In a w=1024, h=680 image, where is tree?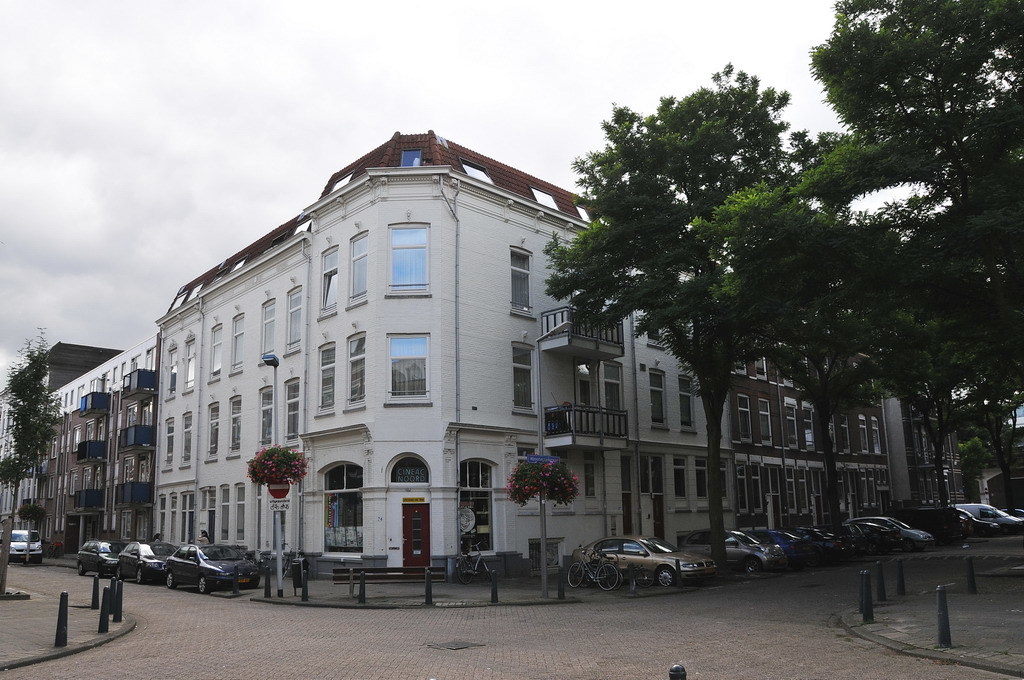
box=[688, 0, 1023, 526].
